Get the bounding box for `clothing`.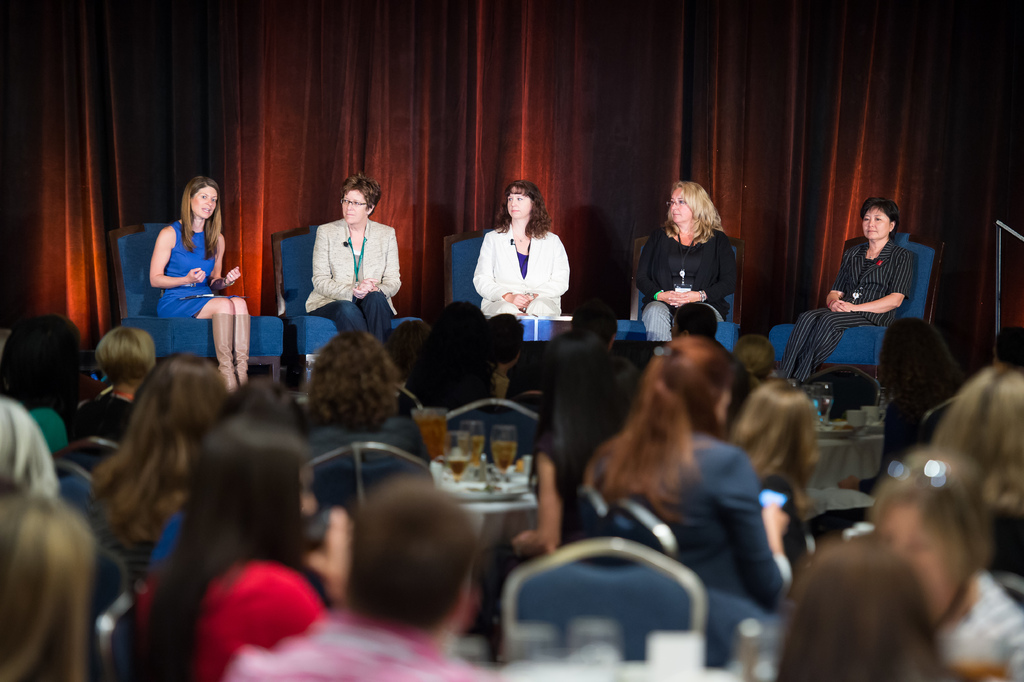
detection(471, 194, 575, 351).
